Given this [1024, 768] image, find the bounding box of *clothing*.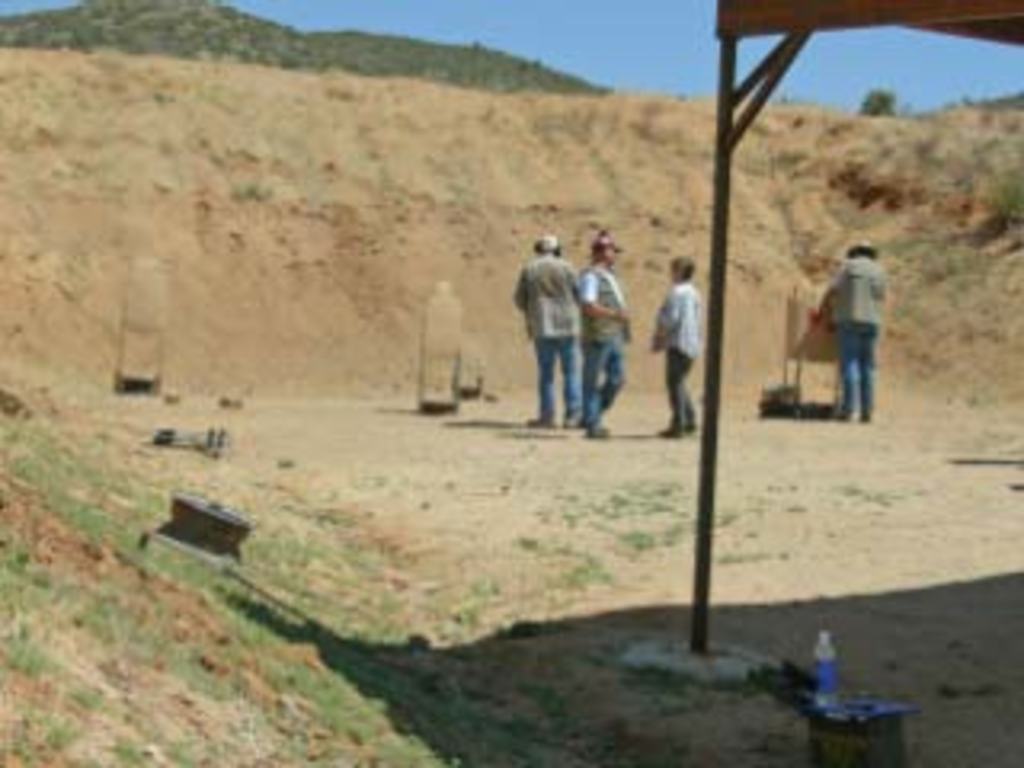
[650,278,698,429].
